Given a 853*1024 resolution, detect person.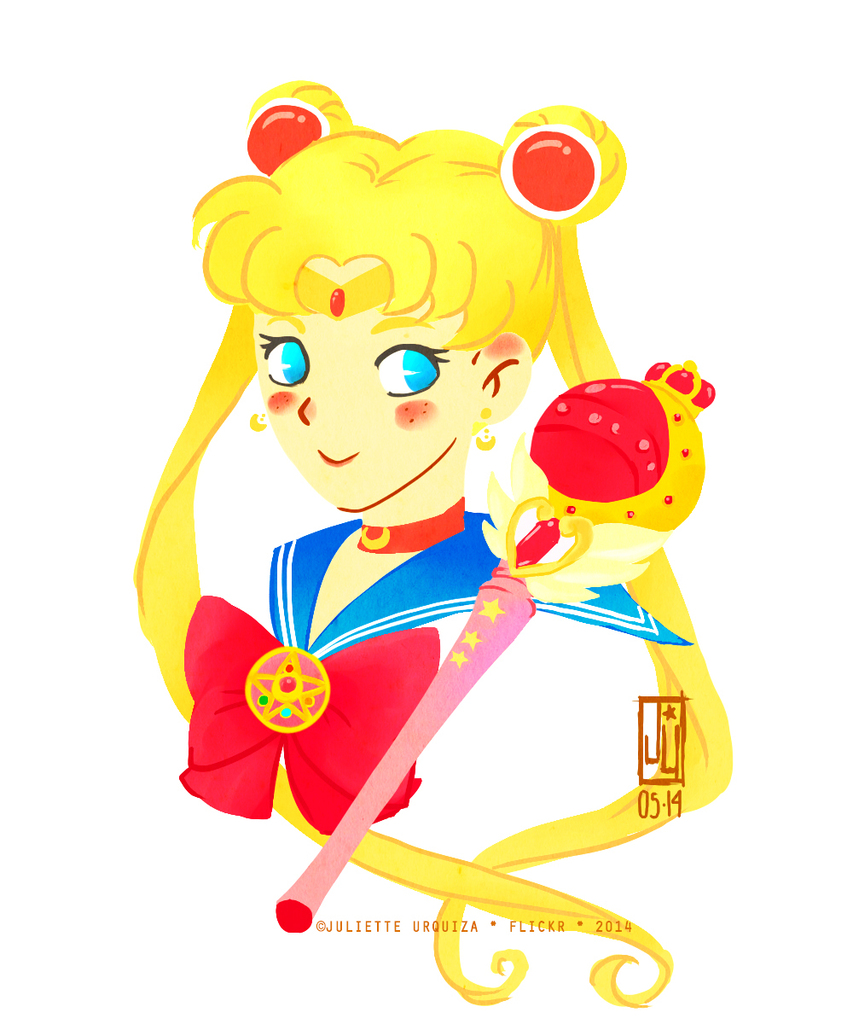
locate(130, 77, 745, 1006).
